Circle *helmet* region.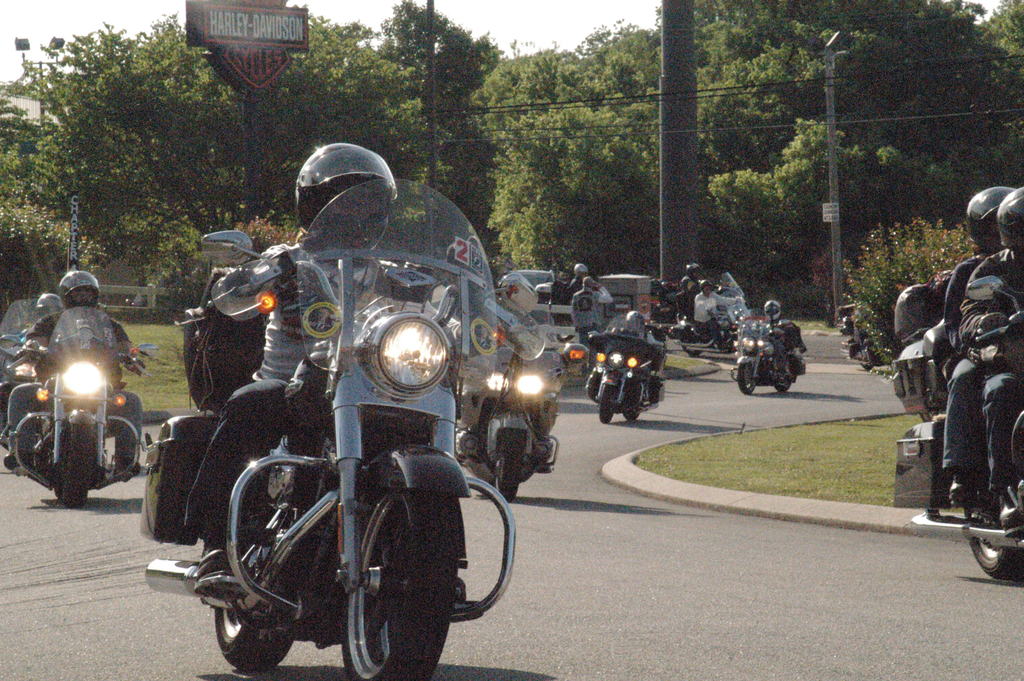
Region: (x1=60, y1=270, x2=103, y2=308).
